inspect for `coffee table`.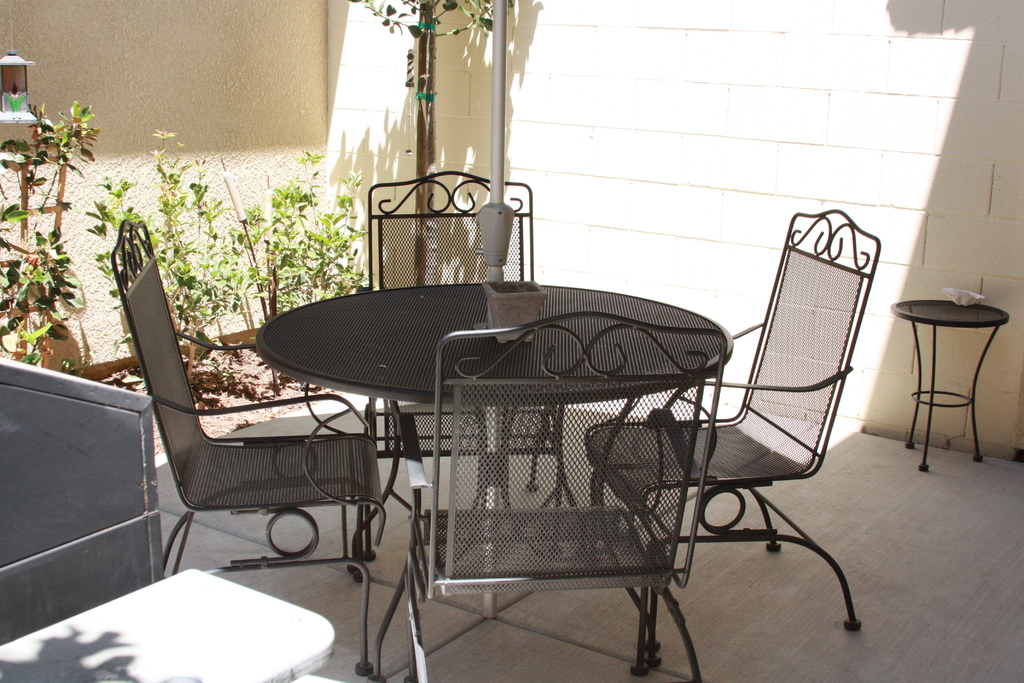
Inspection: left=269, top=245, right=646, bottom=656.
